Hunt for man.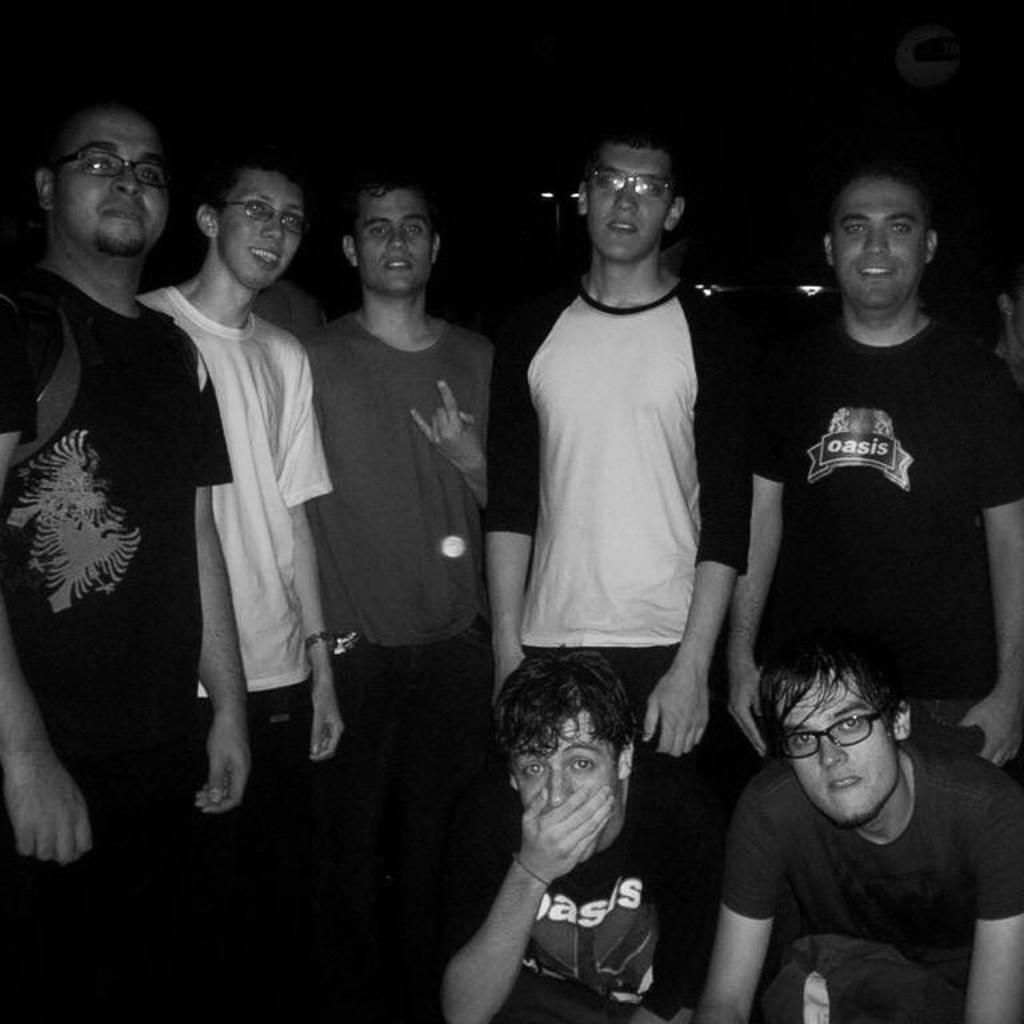
Hunted down at pyautogui.locateOnScreen(474, 120, 752, 1022).
